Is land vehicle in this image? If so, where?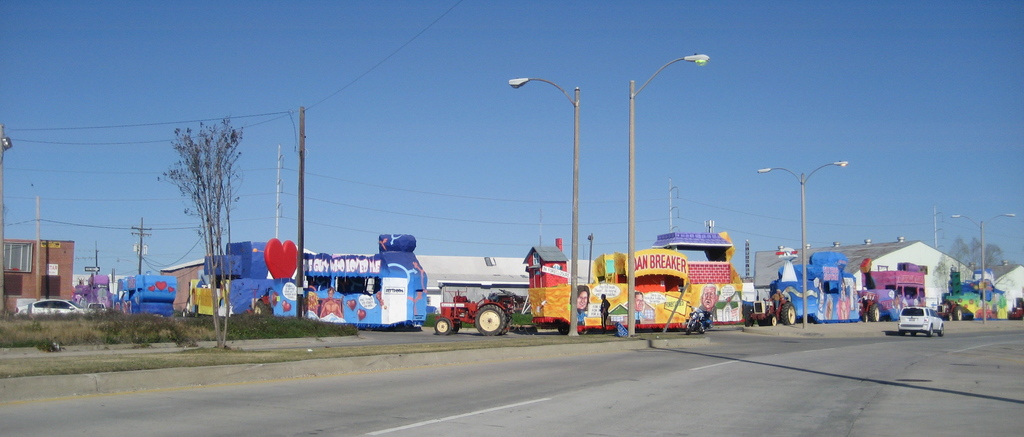
Yes, at box=[684, 302, 714, 336].
